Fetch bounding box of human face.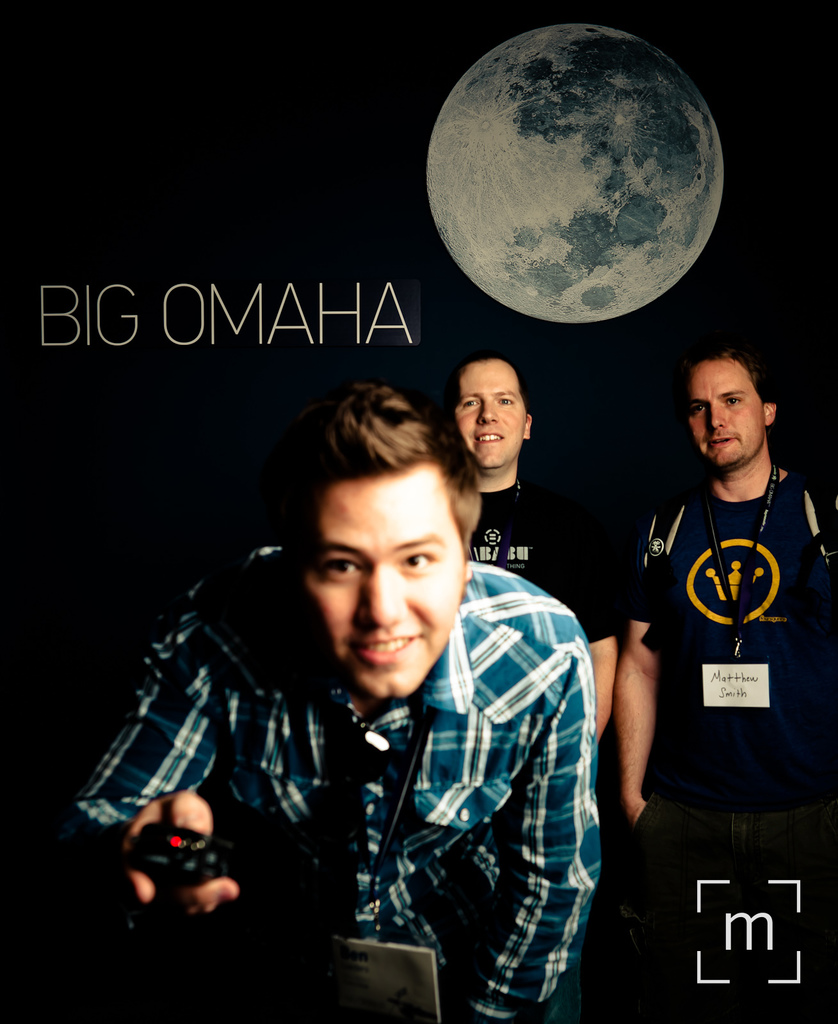
Bbox: x1=679, y1=364, x2=761, y2=475.
